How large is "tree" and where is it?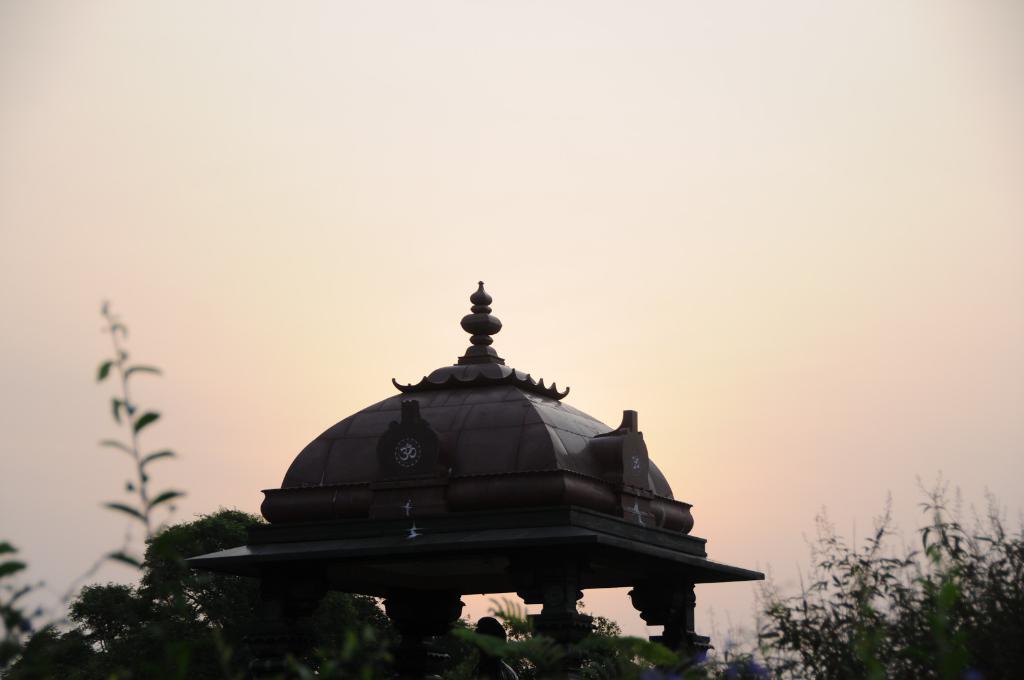
Bounding box: l=61, t=576, r=144, b=636.
